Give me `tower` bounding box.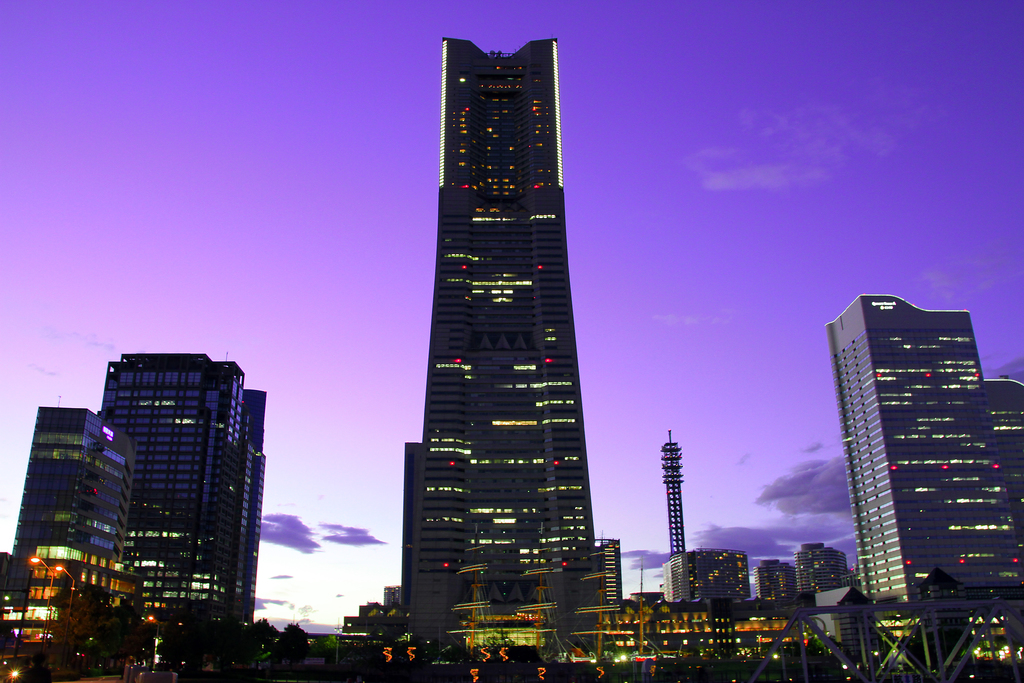
left=664, top=428, right=686, bottom=555.
